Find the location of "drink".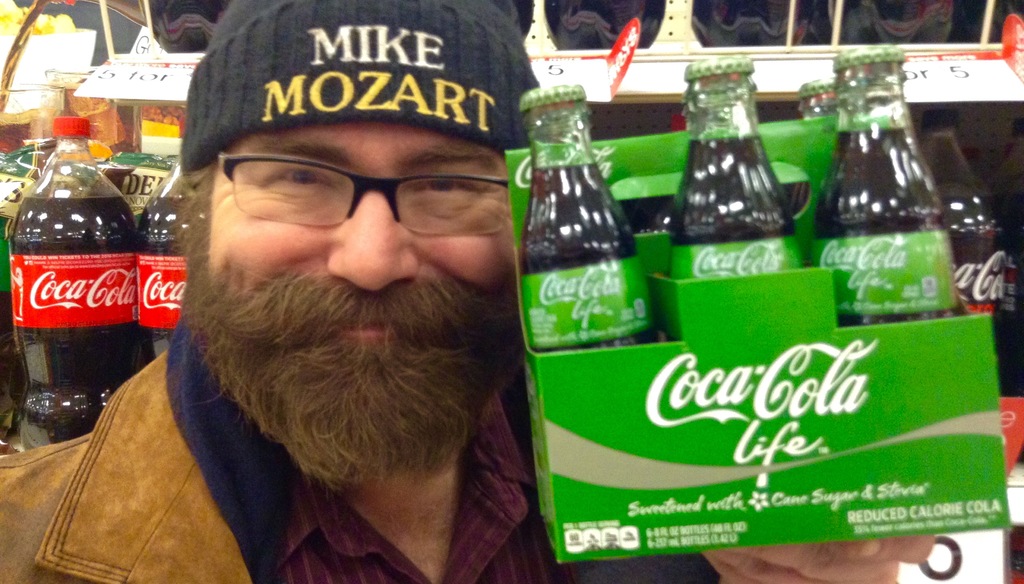
Location: region(139, 151, 194, 373).
